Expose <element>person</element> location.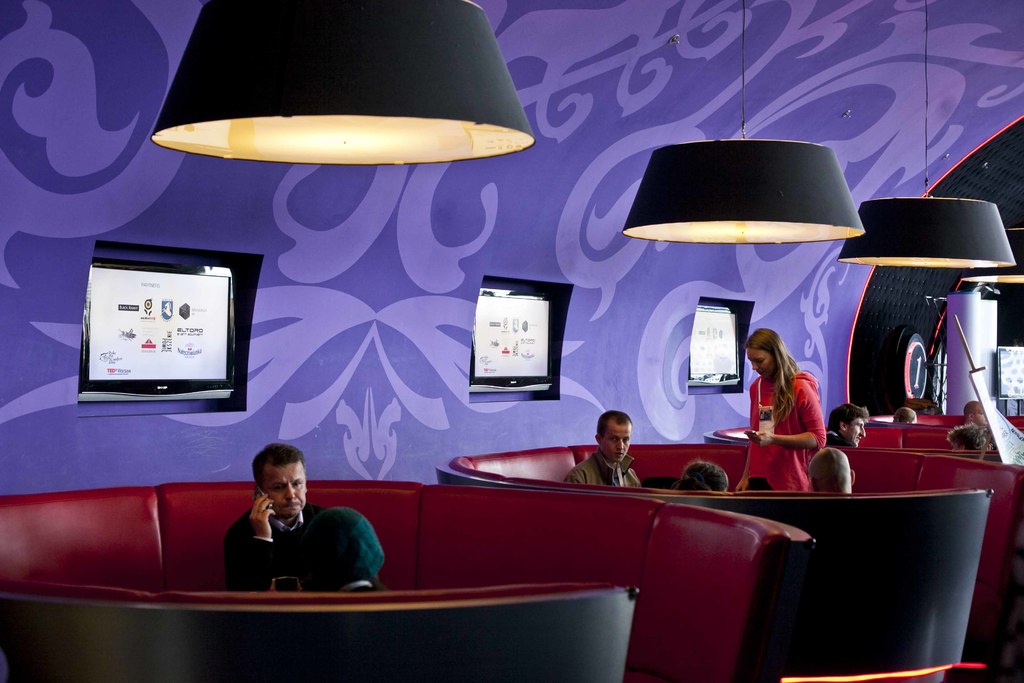
Exposed at 307,499,376,593.
